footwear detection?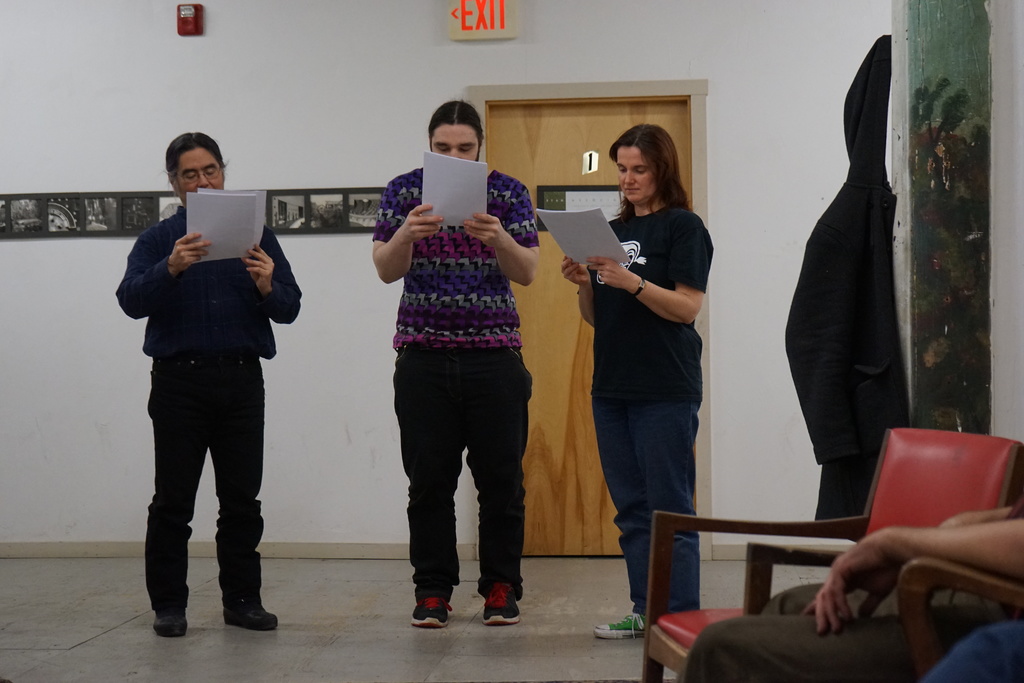
pyautogui.locateOnScreen(478, 580, 536, 627)
